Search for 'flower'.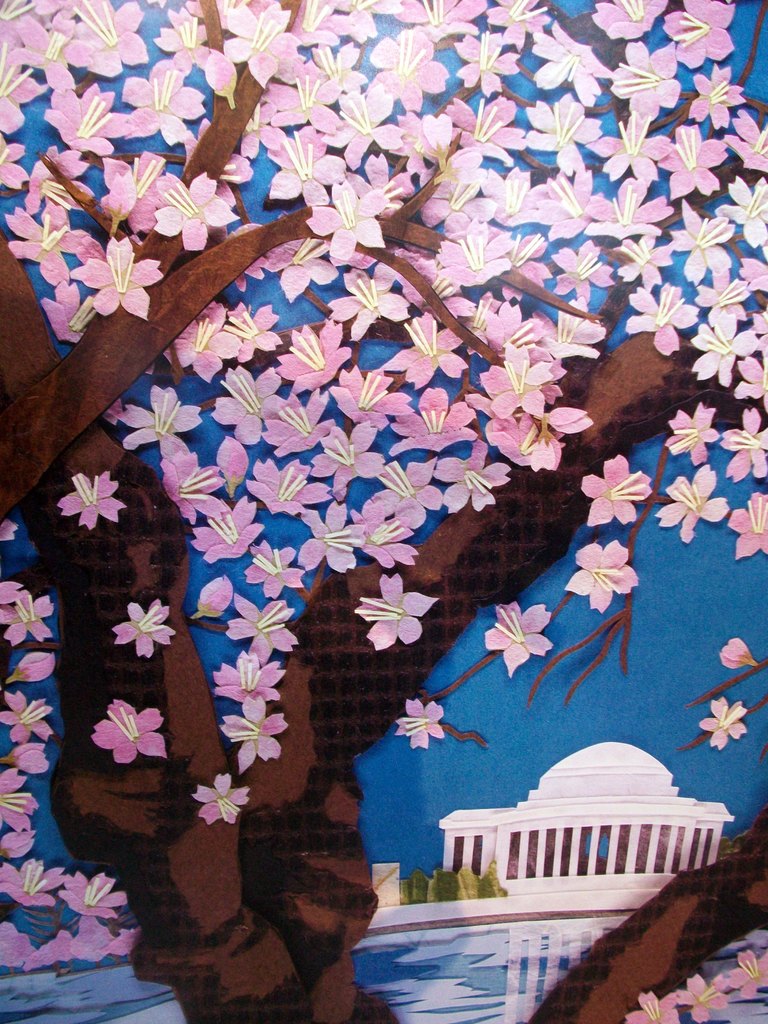
Found at BBox(0, 746, 47, 774).
